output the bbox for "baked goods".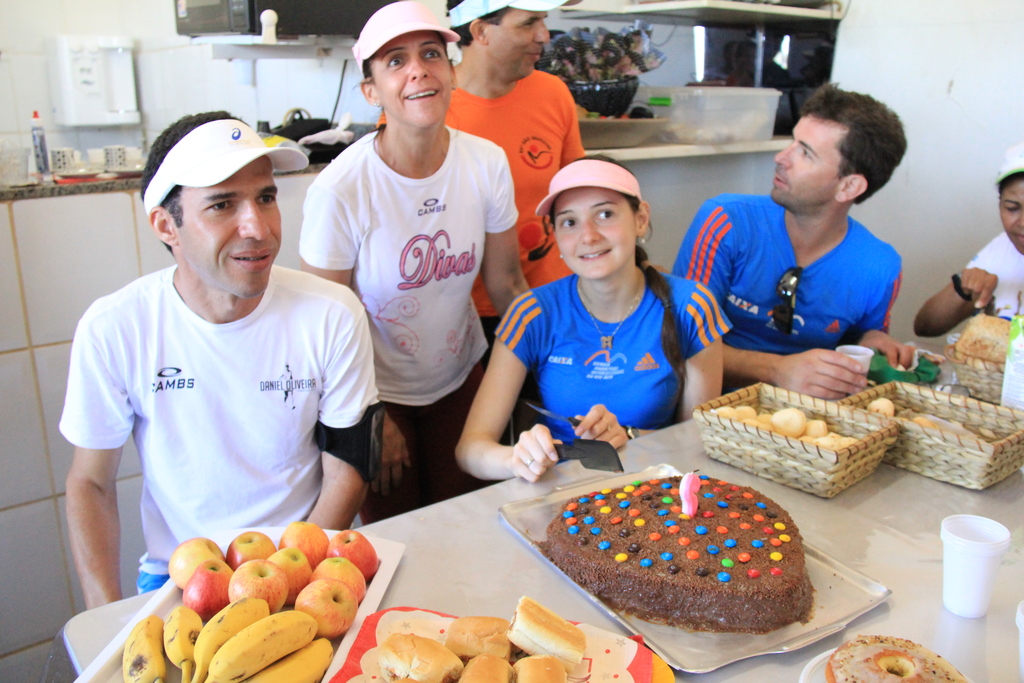
box(956, 311, 1014, 374).
